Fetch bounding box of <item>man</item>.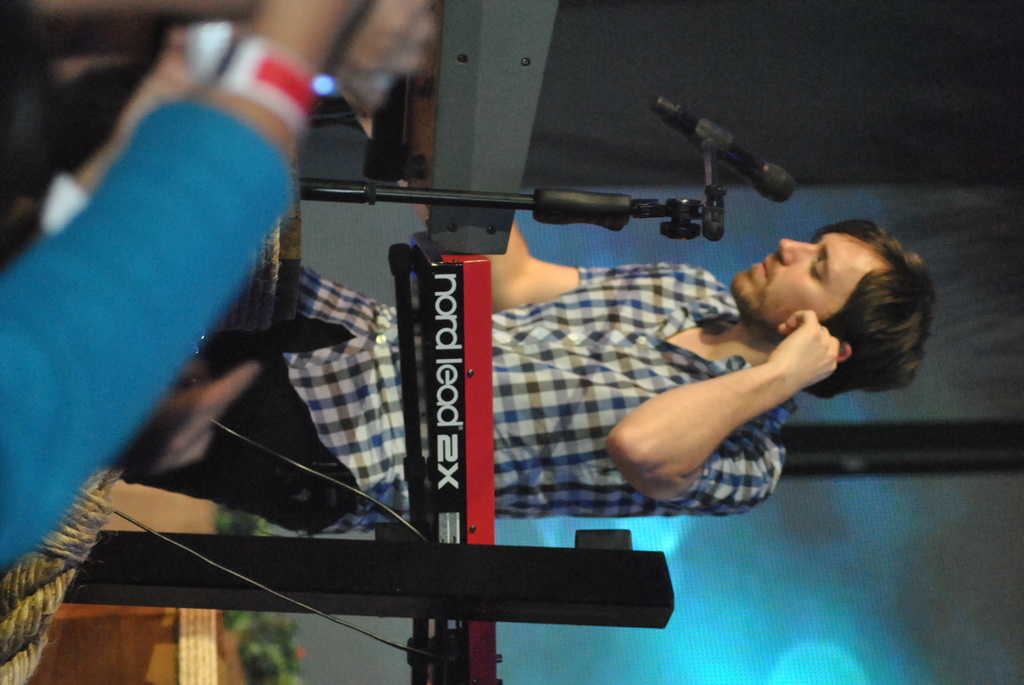
Bbox: box=[97, 94, 906, 617].
